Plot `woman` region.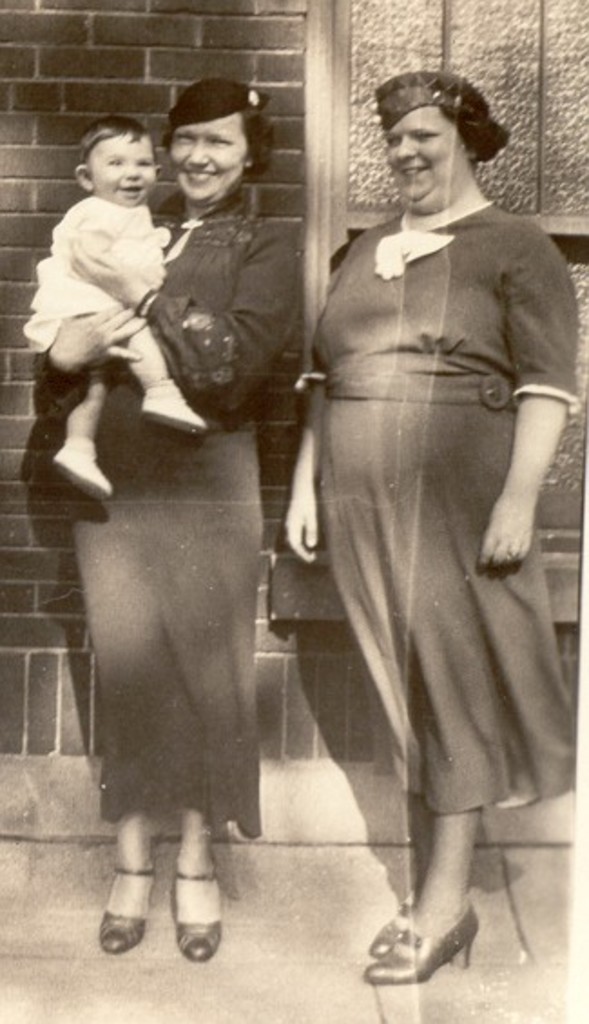
Plotted at left=261, top=62, right=564, bottom=926.
